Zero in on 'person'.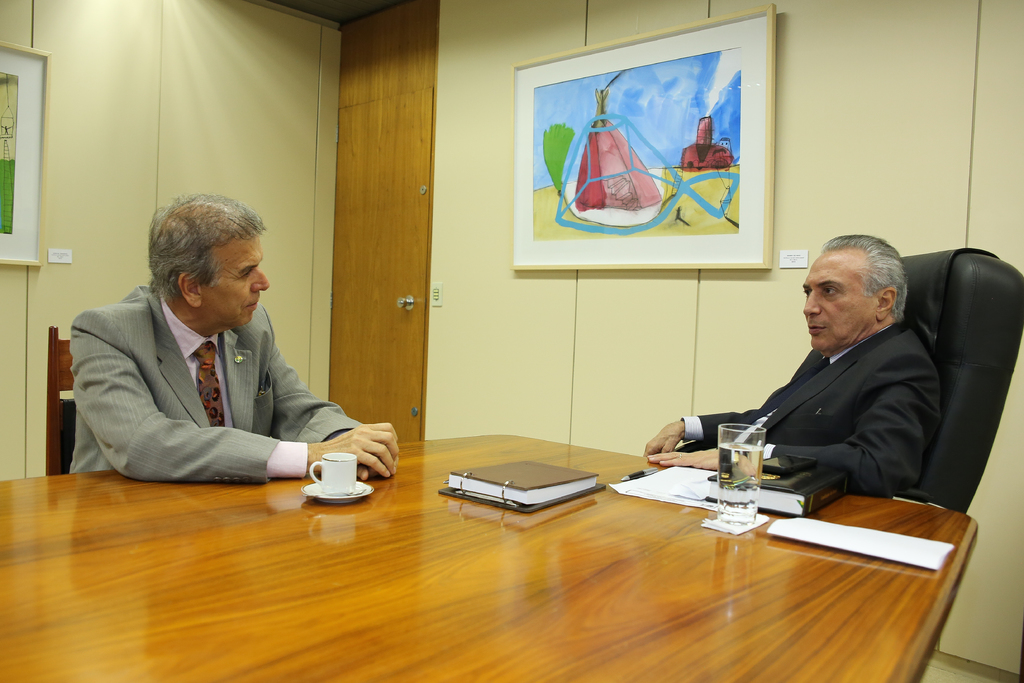
Zeroed in: box=[645, 231, 950, 498].
